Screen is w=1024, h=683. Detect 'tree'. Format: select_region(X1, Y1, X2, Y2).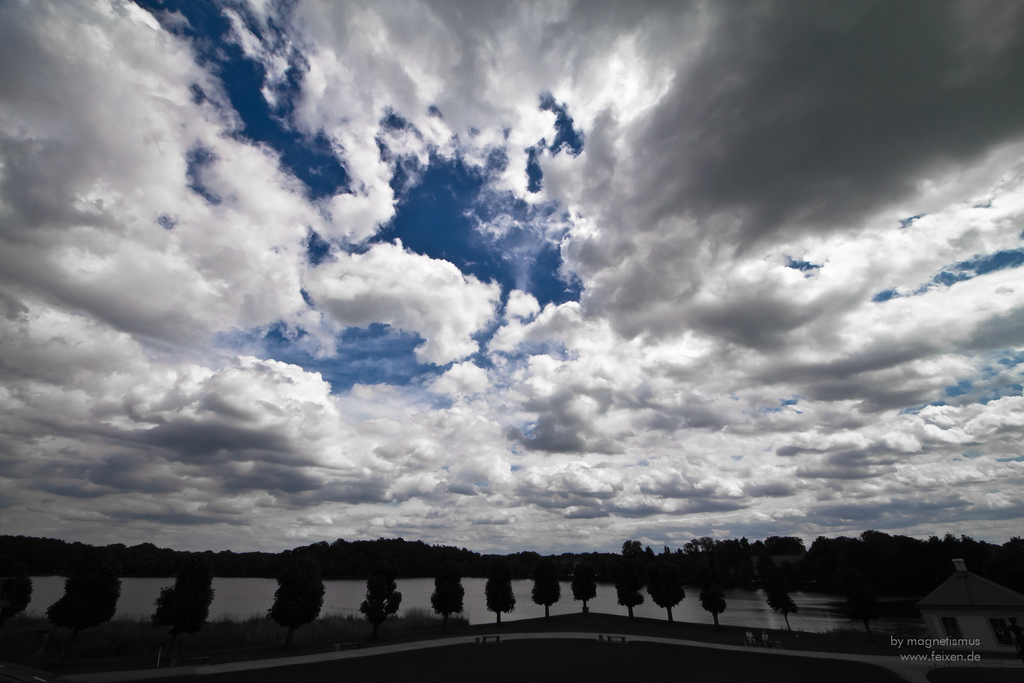
select_region(699, 580, 724, 636).
